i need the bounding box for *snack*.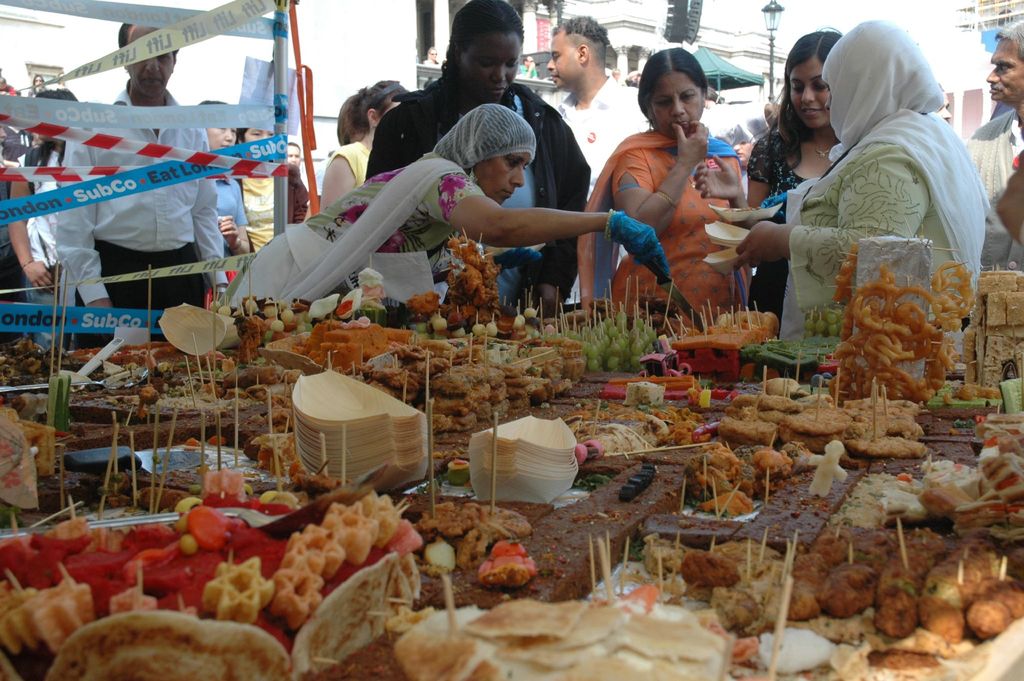
Here it is: l=829, t=274, r=942, b=404.
